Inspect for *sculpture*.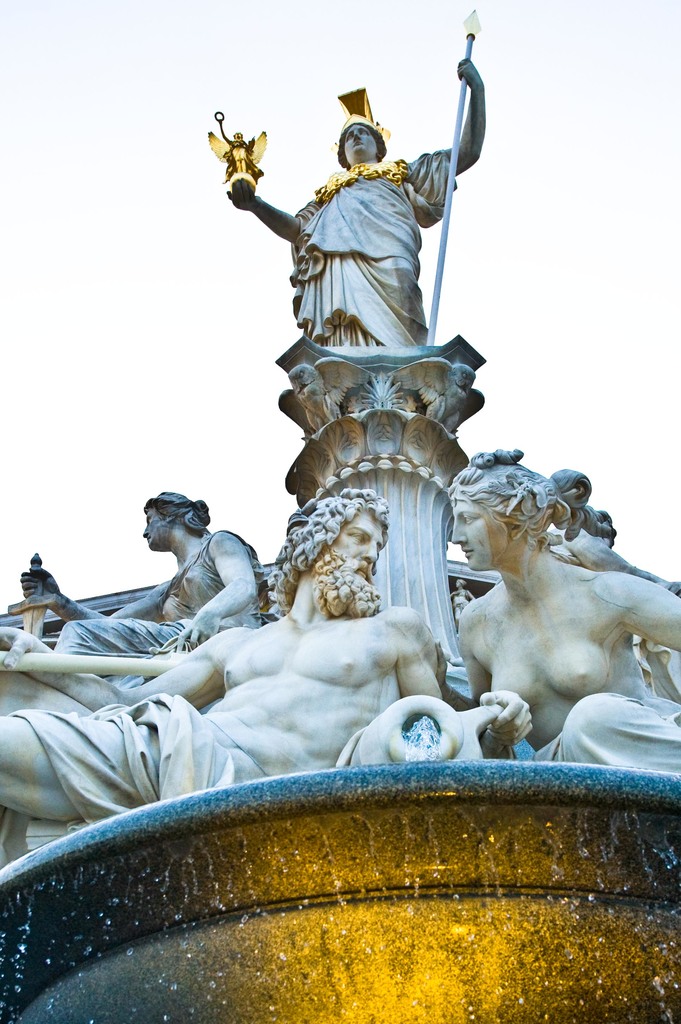
Inspection: bbox=(0, 488, 531, 867).
